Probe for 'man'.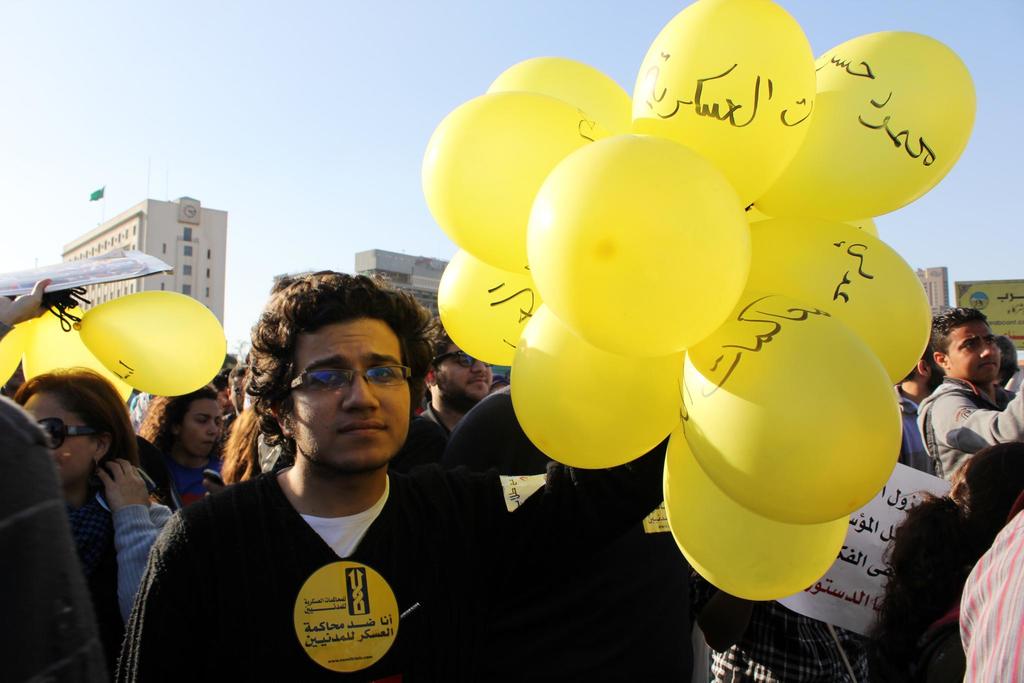
Probe result: (416, 315, 492, 446).
